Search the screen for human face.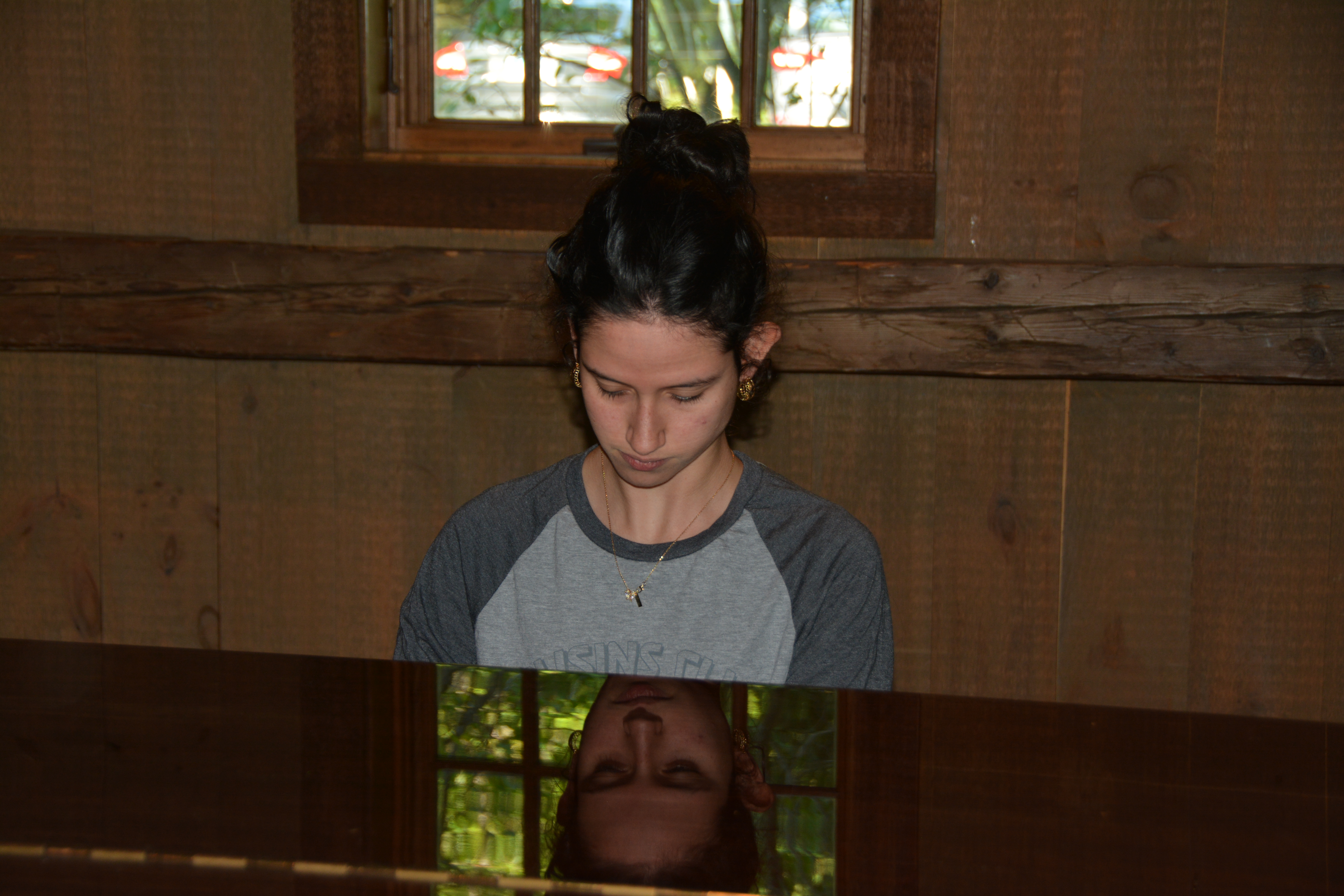
Found at (left=130, top=151, right=164, bottom=193).
